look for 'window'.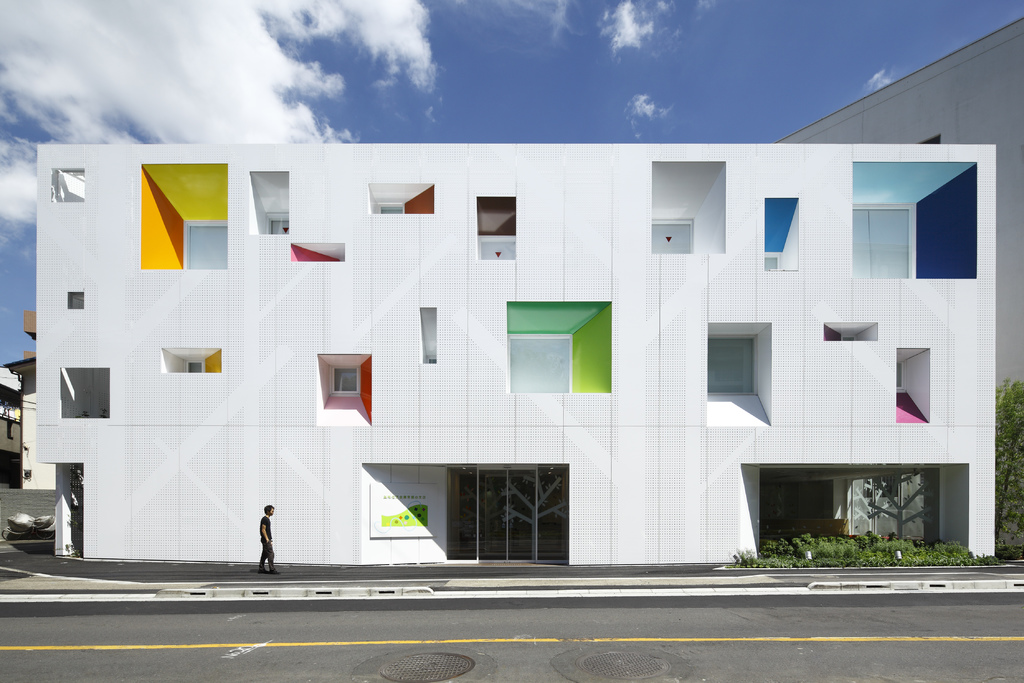
Found: locate(420, 308, 437, 366).
